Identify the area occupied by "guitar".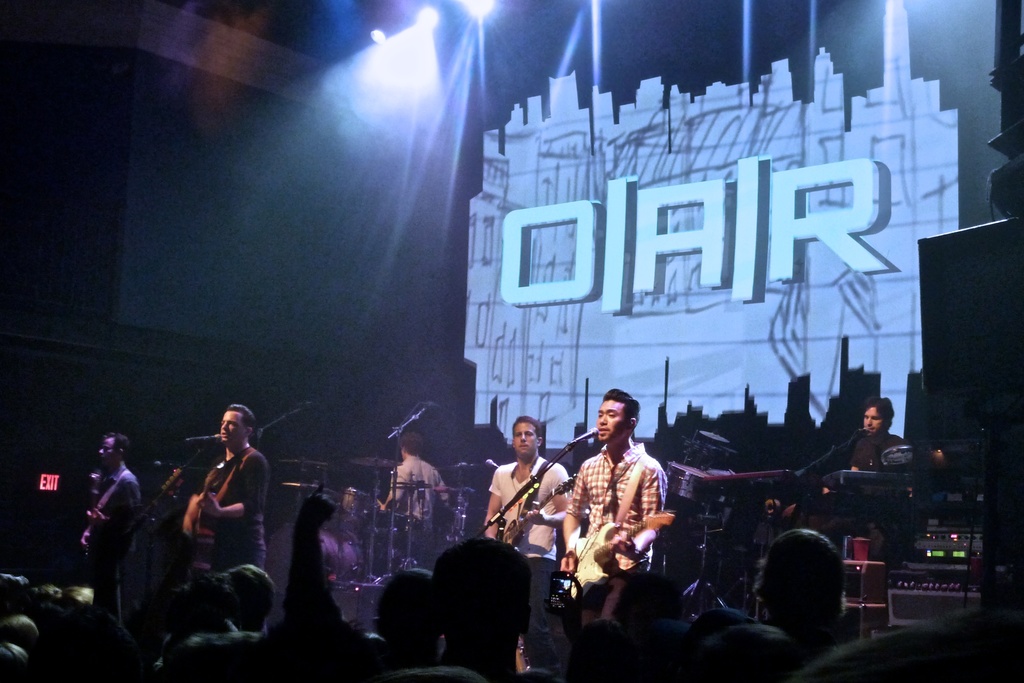
Area: 84,459,104,584.
